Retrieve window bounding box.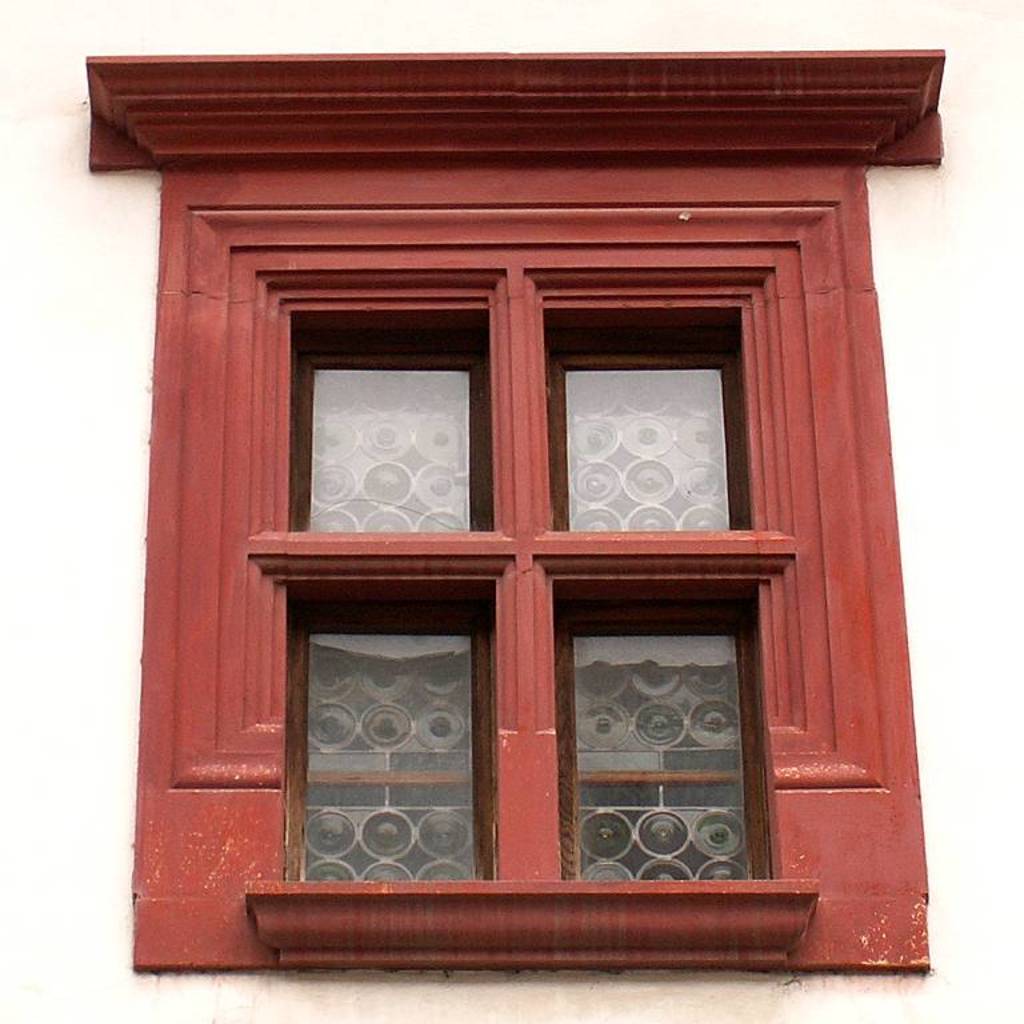
Bounding box: box=[127, 153, 935, 971].
